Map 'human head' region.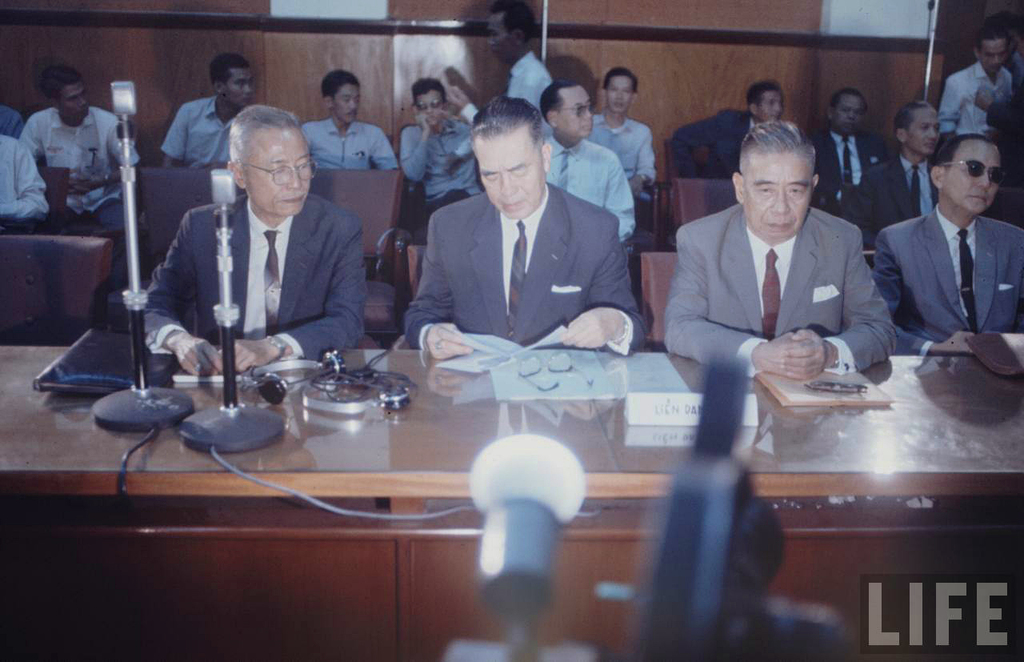
Mapped to left=827, top=87, right=866, bottom=136.
